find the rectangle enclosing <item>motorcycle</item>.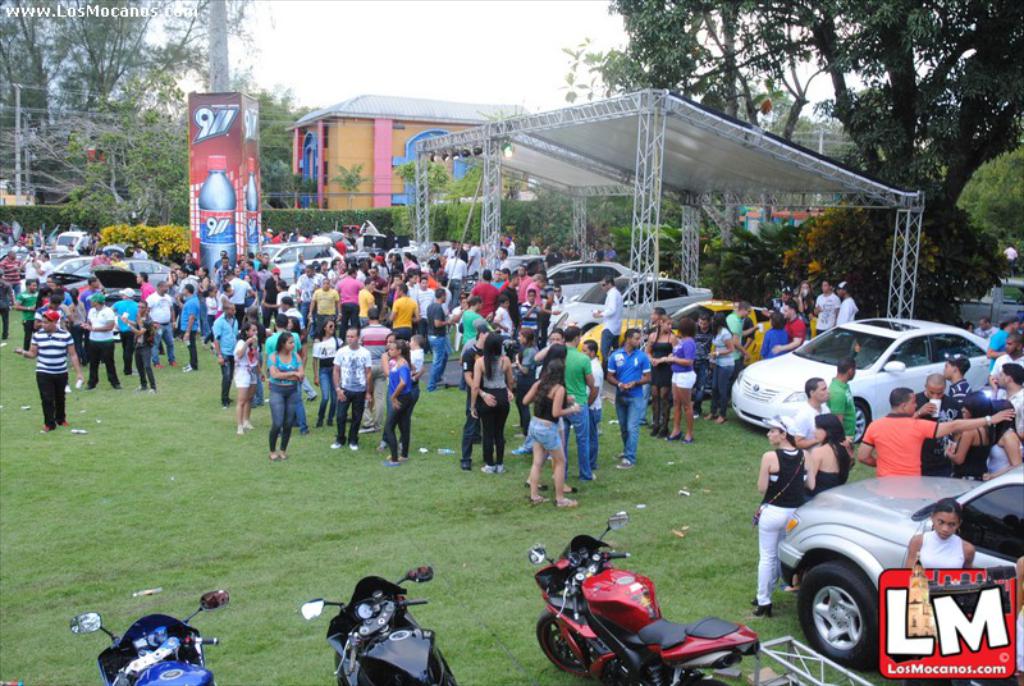
Rect(301, 564, 458, 685).
